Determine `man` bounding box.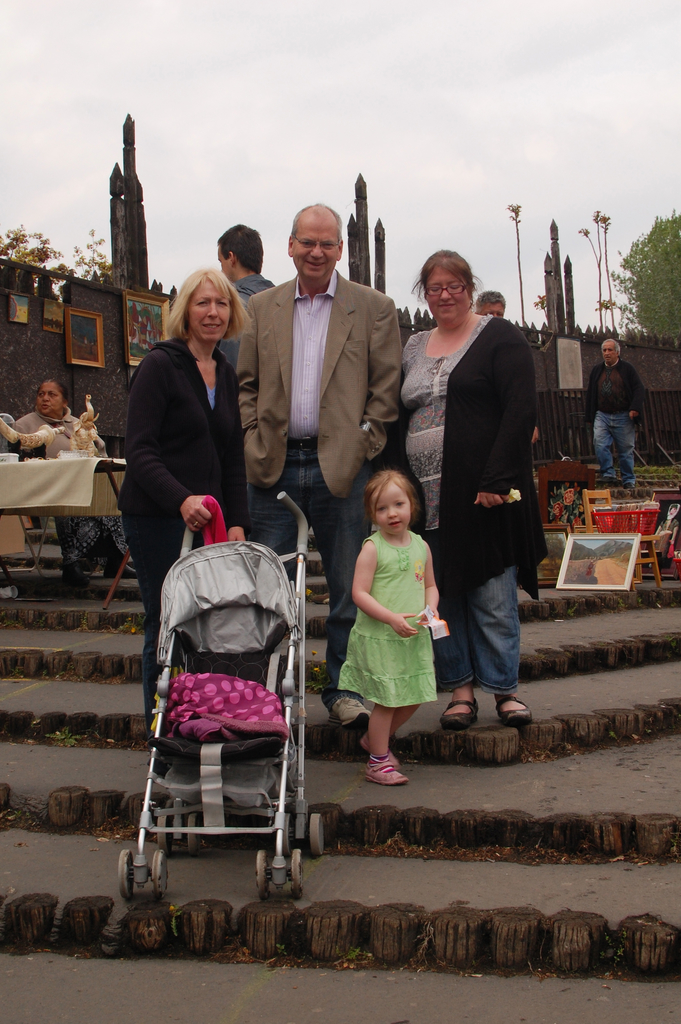
Determined: <region>584, 335, 642, 490</region>.
